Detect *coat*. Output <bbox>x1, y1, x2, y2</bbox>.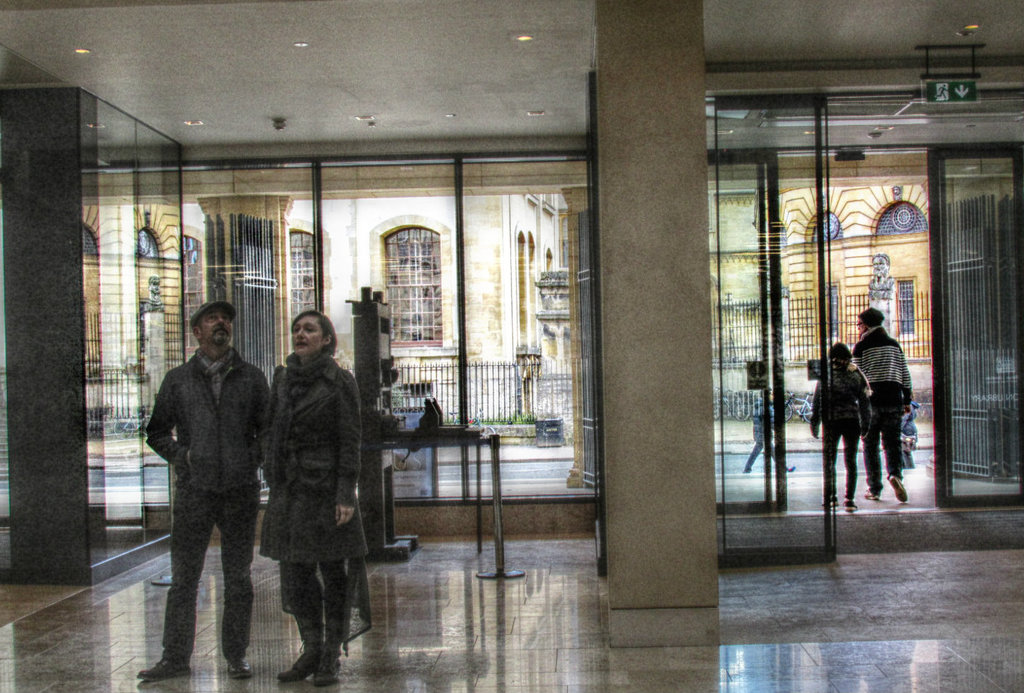
<bbox>247, 350, 362, 564</bbox>.
